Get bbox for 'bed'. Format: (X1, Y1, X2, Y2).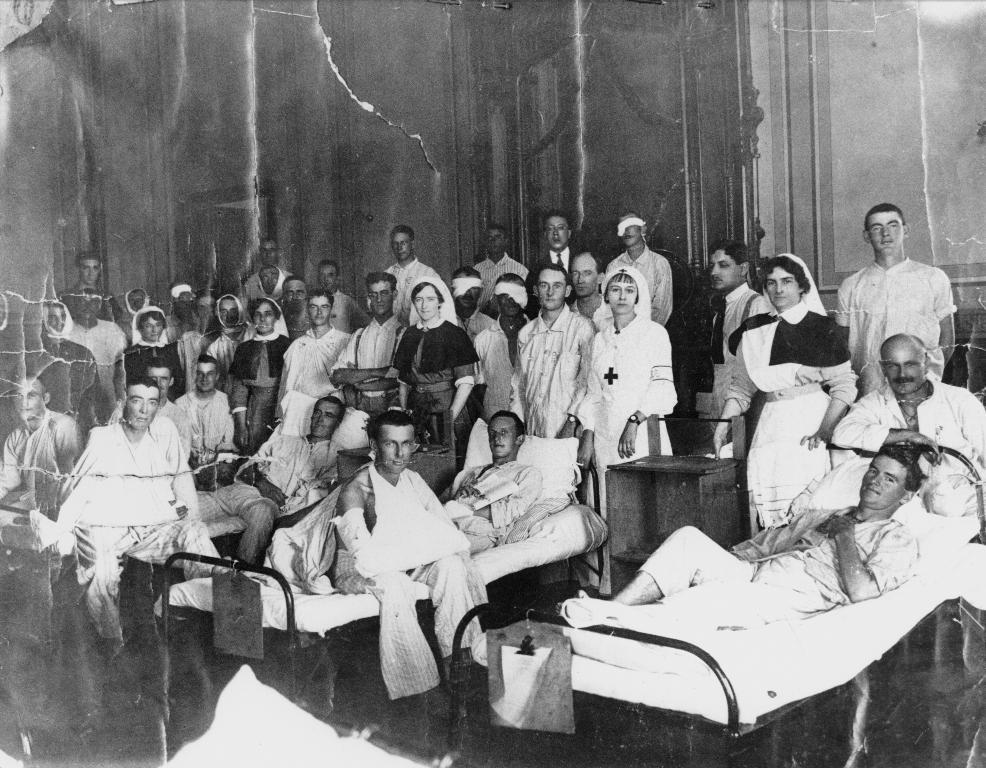
(162, 410, 611, 766).
